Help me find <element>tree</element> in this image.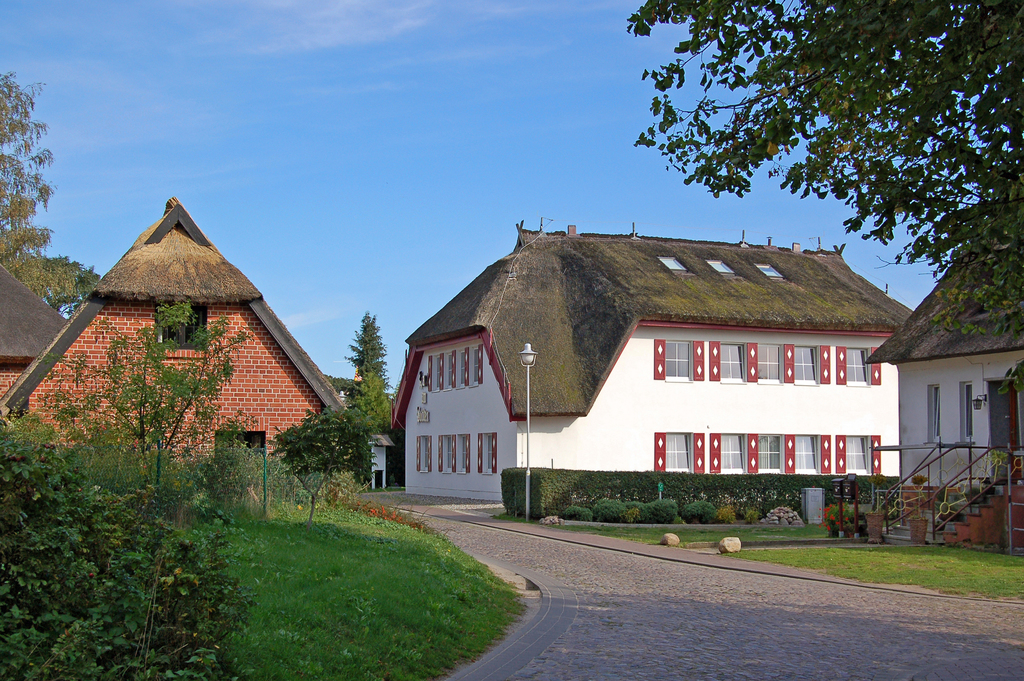
Found it: bbox=[0, 68, 79, 298].
